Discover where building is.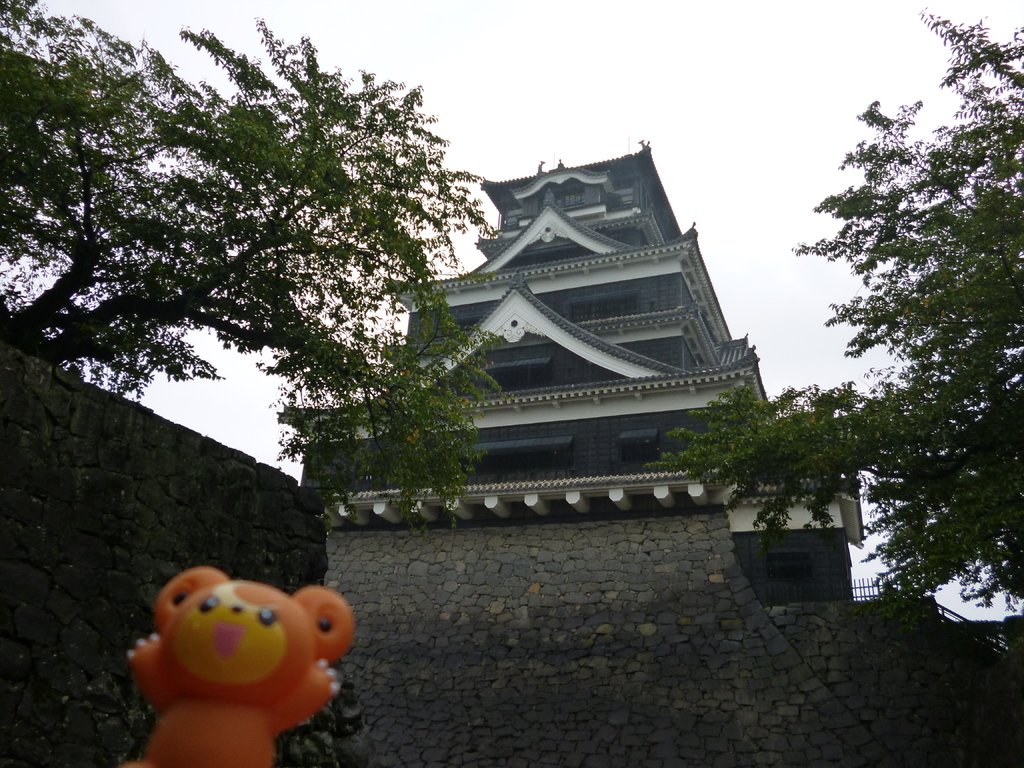
Discovered at <region>274, 138, 864, 613</region>.
